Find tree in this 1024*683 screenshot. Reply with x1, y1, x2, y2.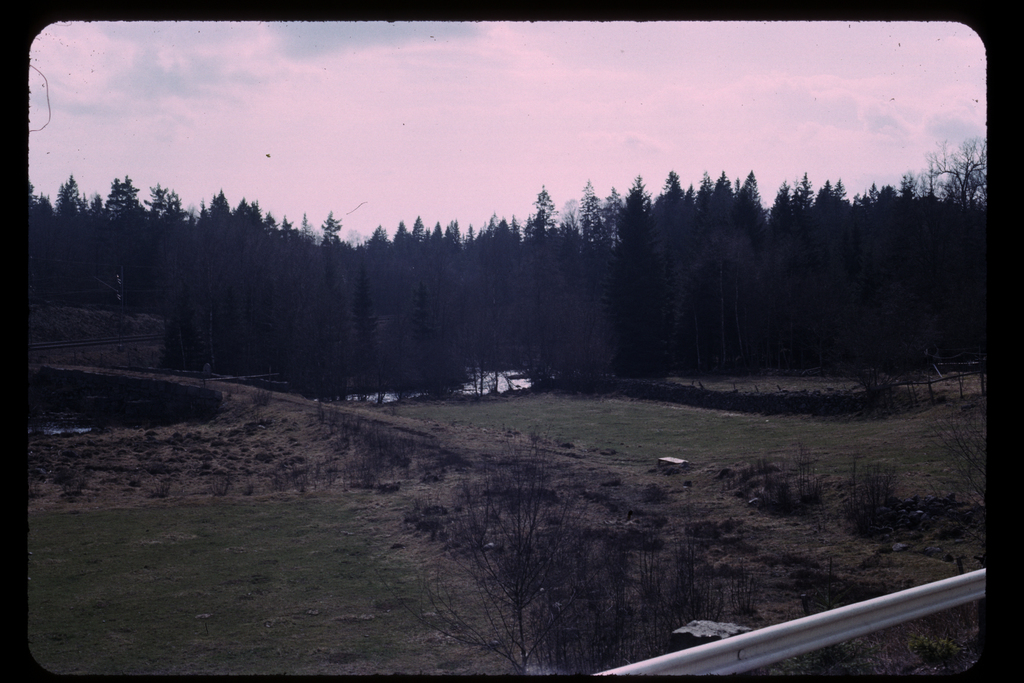
455, 219, 496, 318.
